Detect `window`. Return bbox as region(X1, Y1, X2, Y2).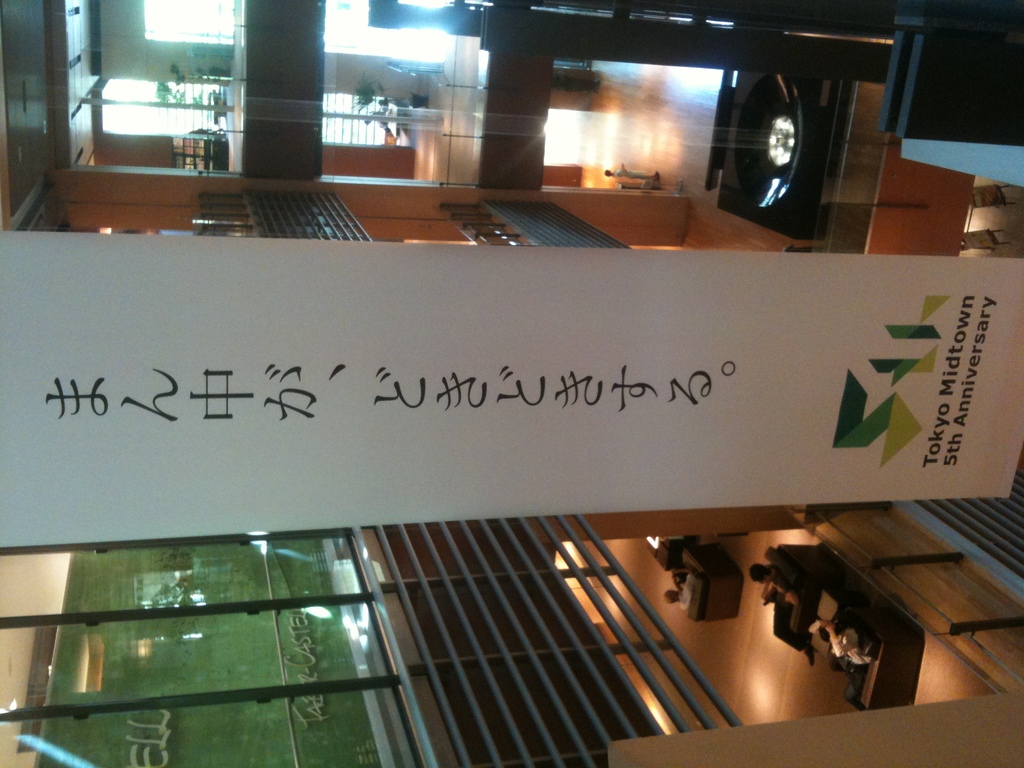
region(319, 95, 406, 152).
